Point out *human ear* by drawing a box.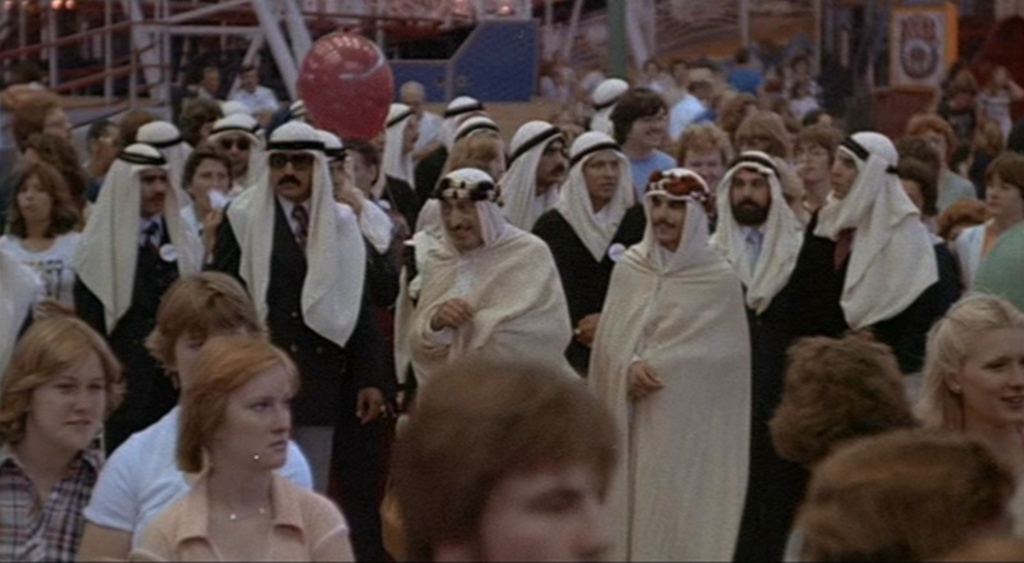
[x1=942, y1=361, x2=963, y2=398].
